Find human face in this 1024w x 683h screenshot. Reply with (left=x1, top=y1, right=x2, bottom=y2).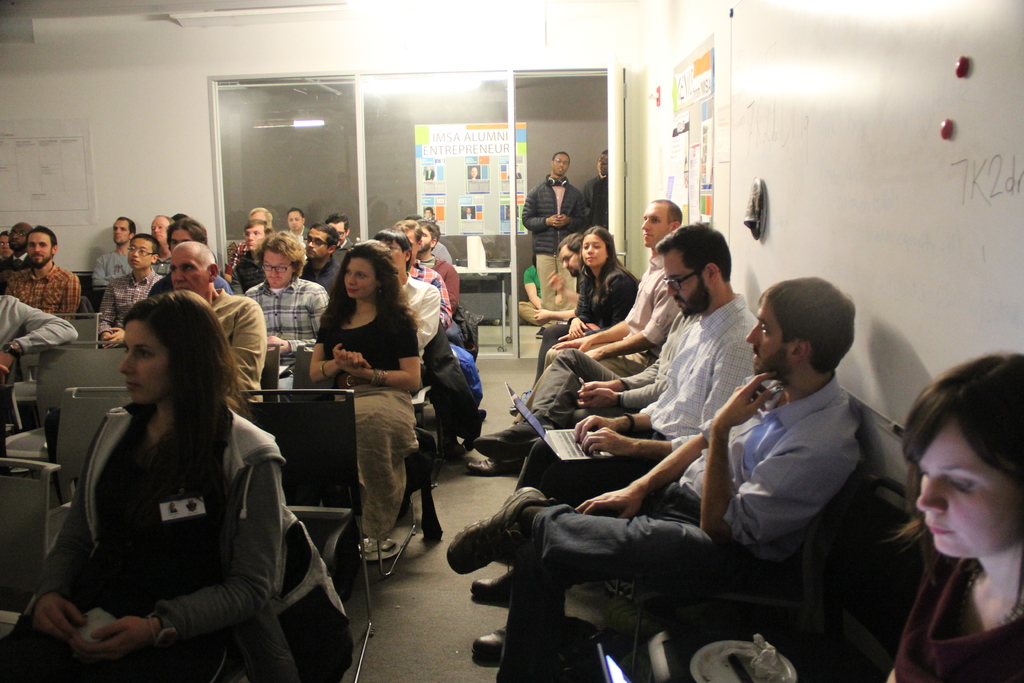
(left=552, top=152, right=570, bottom=176).
